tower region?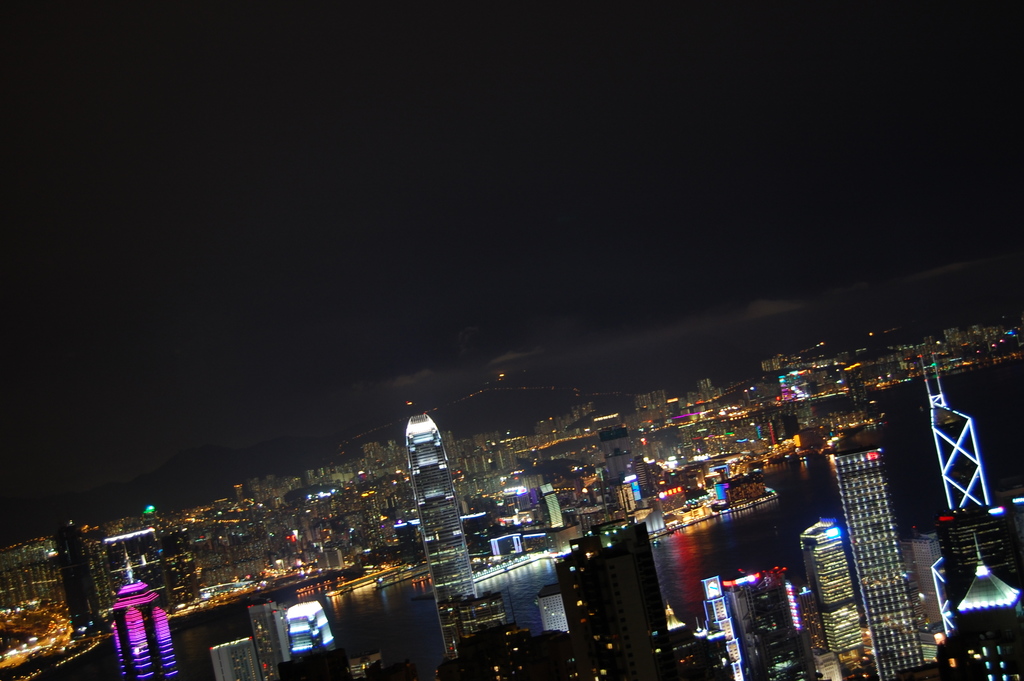
crop(106, 543, 183, 680)
